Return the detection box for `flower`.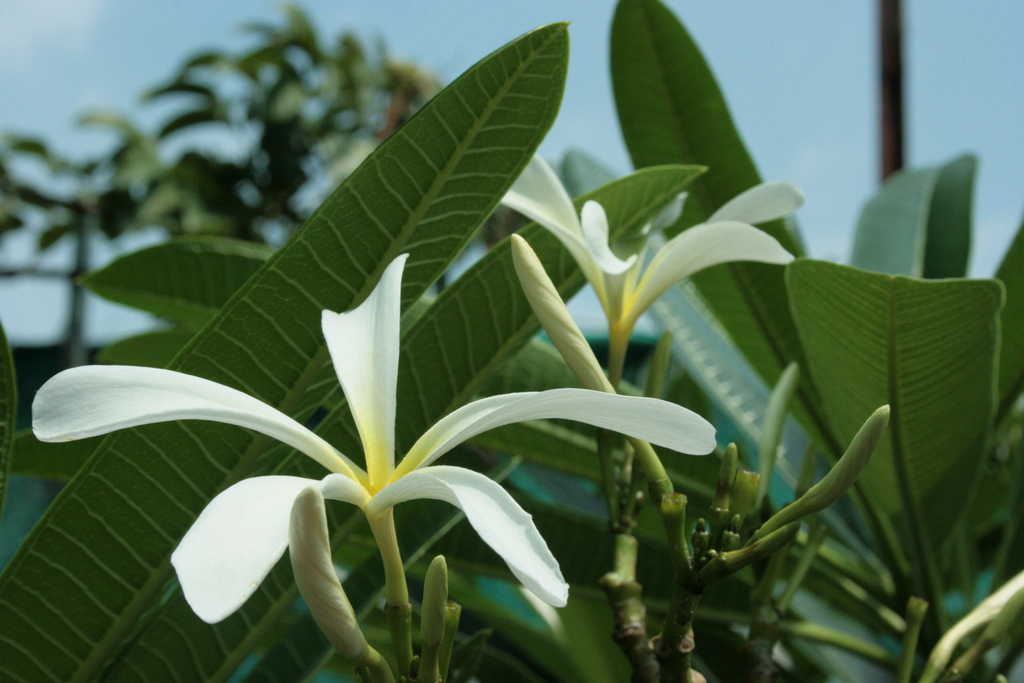
rect(488, 148, 813, 379).
